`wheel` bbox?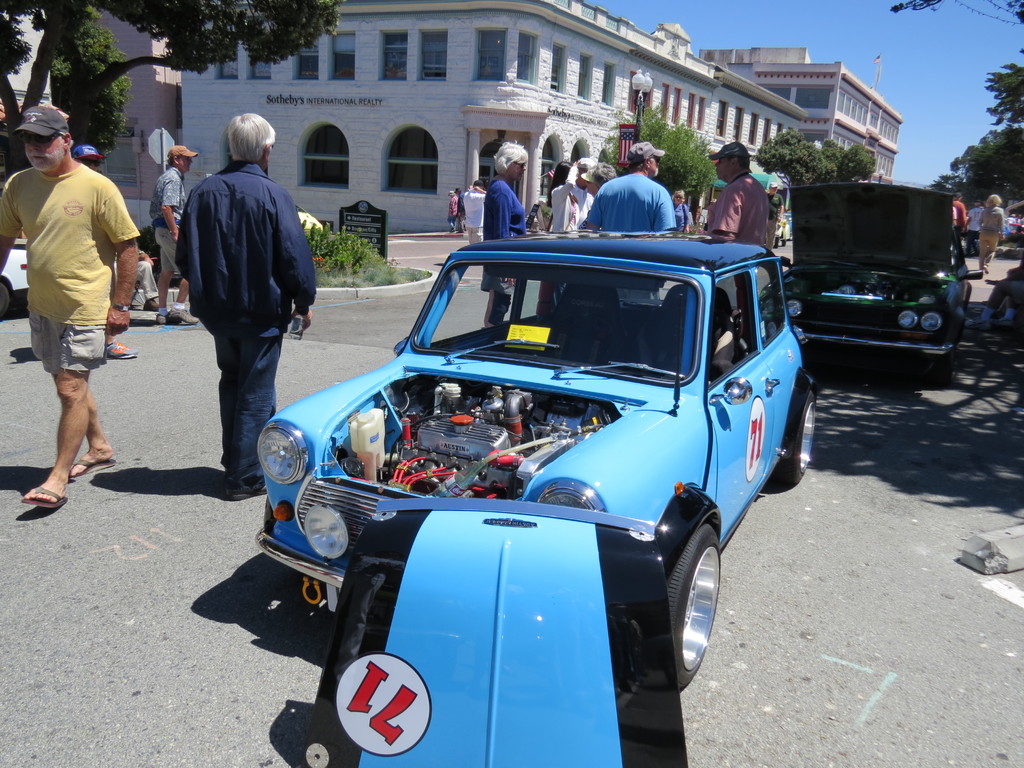
668,526,726,693
